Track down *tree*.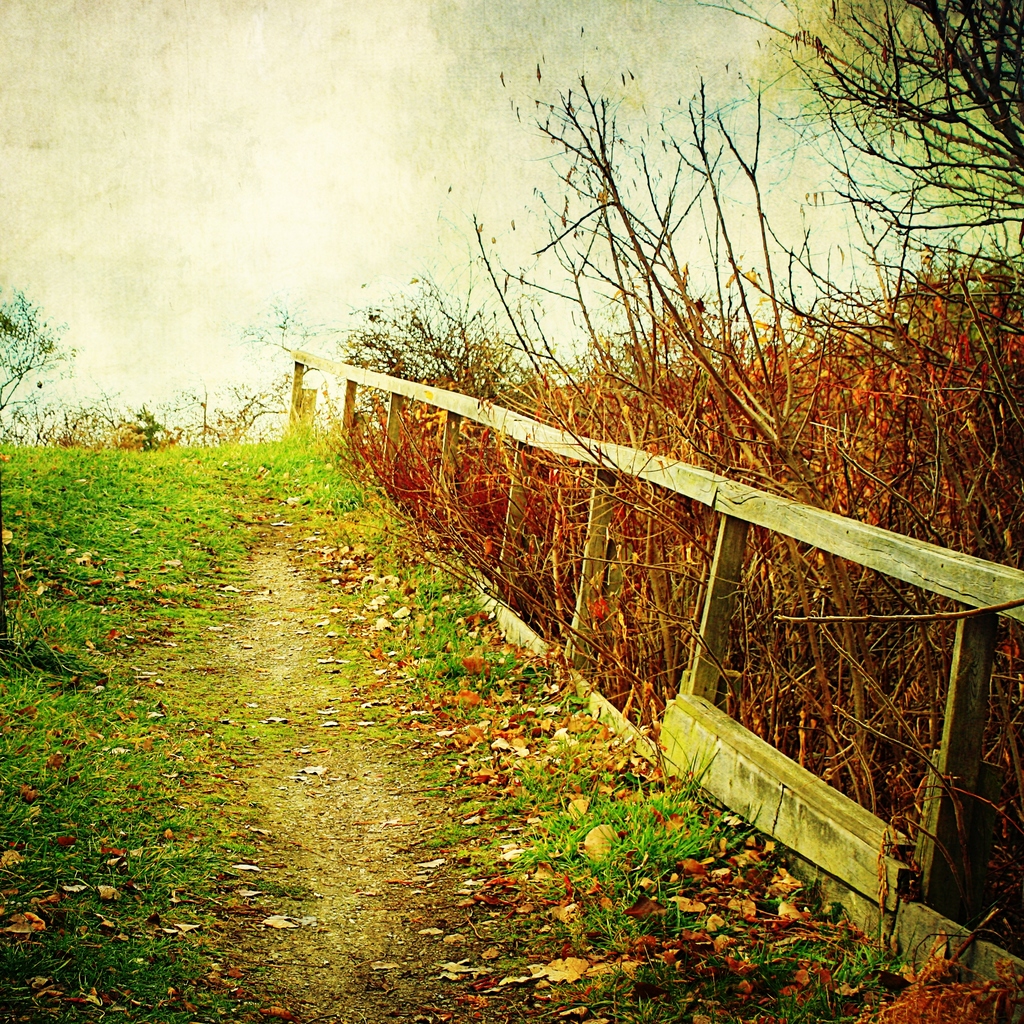
Tracked to bbox(0, 276, 79, 447).
